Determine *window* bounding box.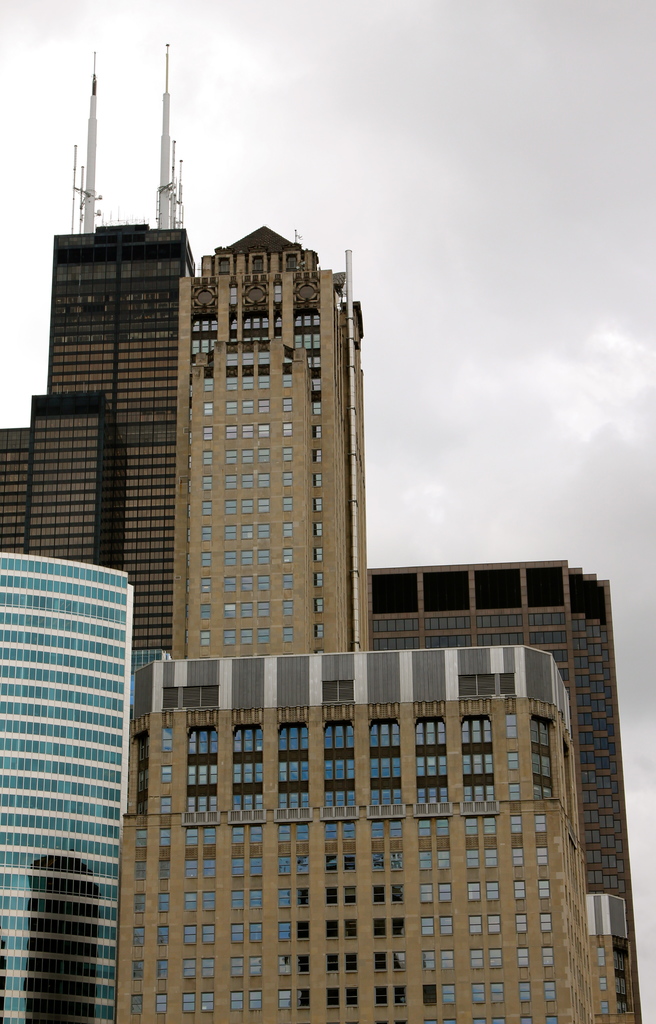
Determined: bbox(541, 753, 548, 780).
